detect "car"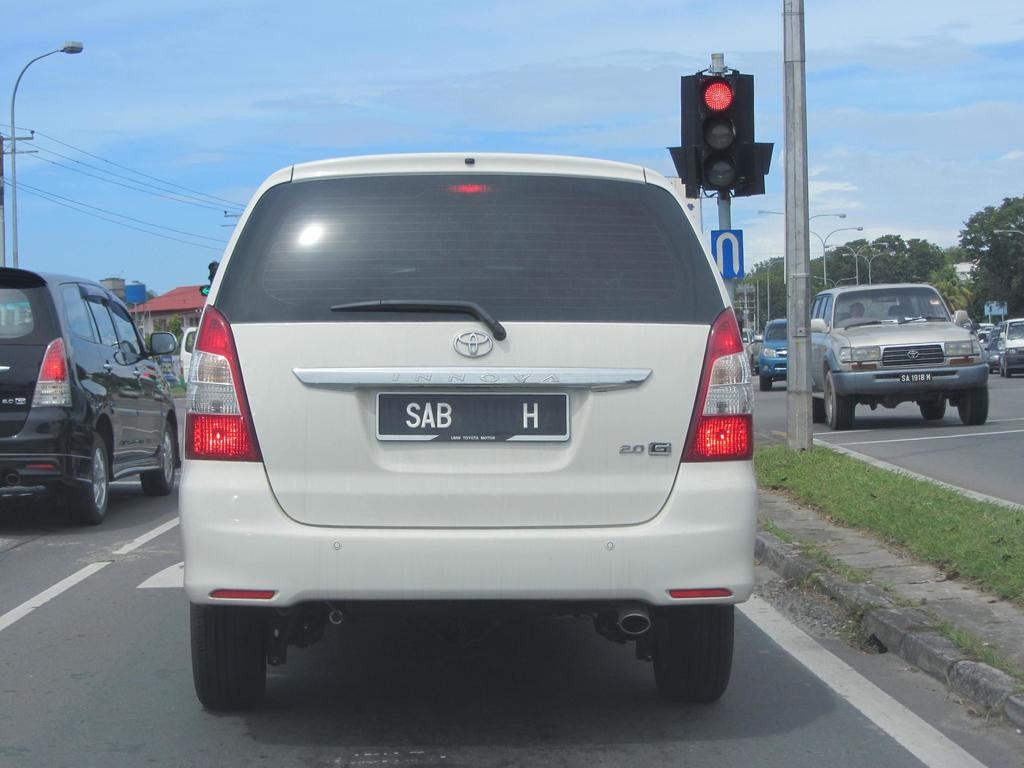
x1=990 y1=311 x2=1023 y2=373
